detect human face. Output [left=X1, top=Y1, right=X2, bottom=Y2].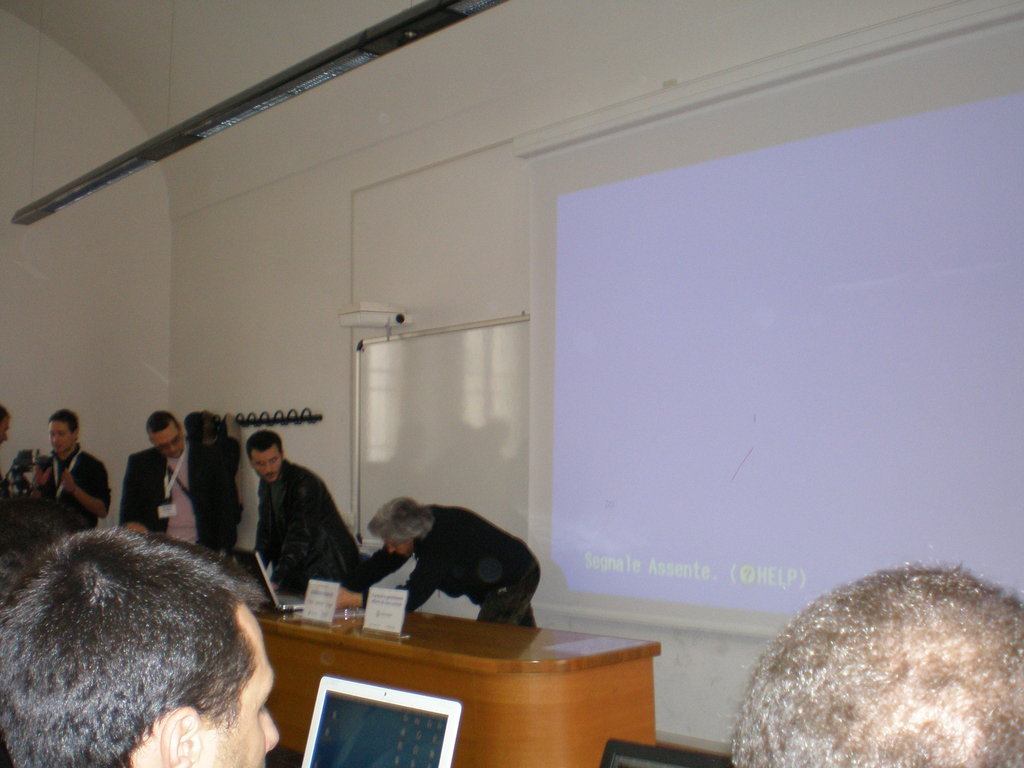
[left=198, top=602, right=285, bottom=767].
